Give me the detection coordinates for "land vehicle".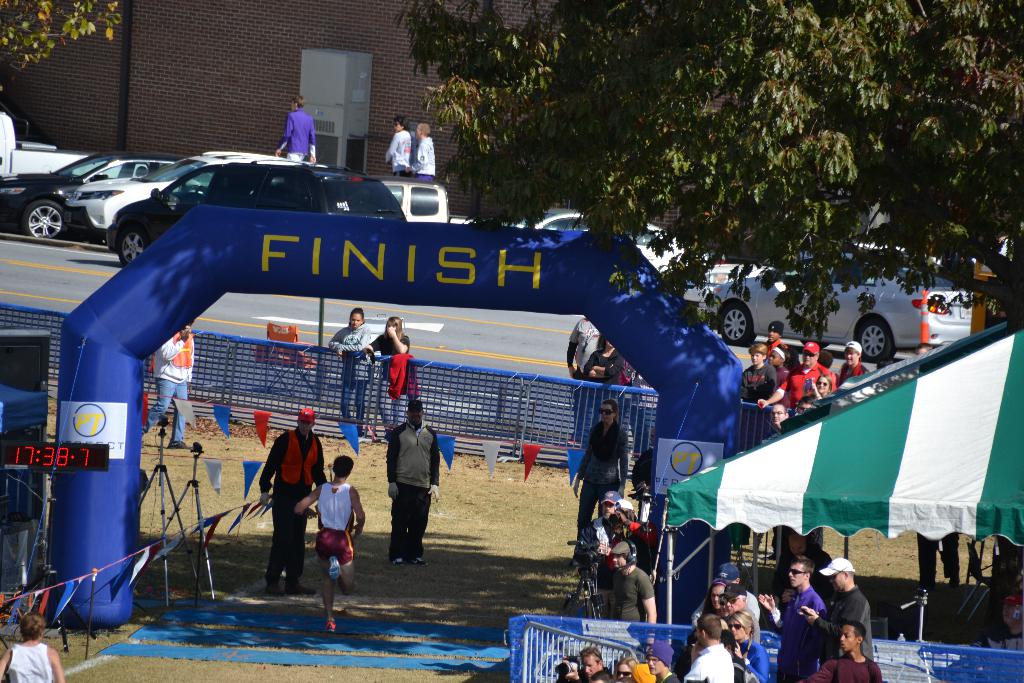
crop(703, 263, 785, 310).
